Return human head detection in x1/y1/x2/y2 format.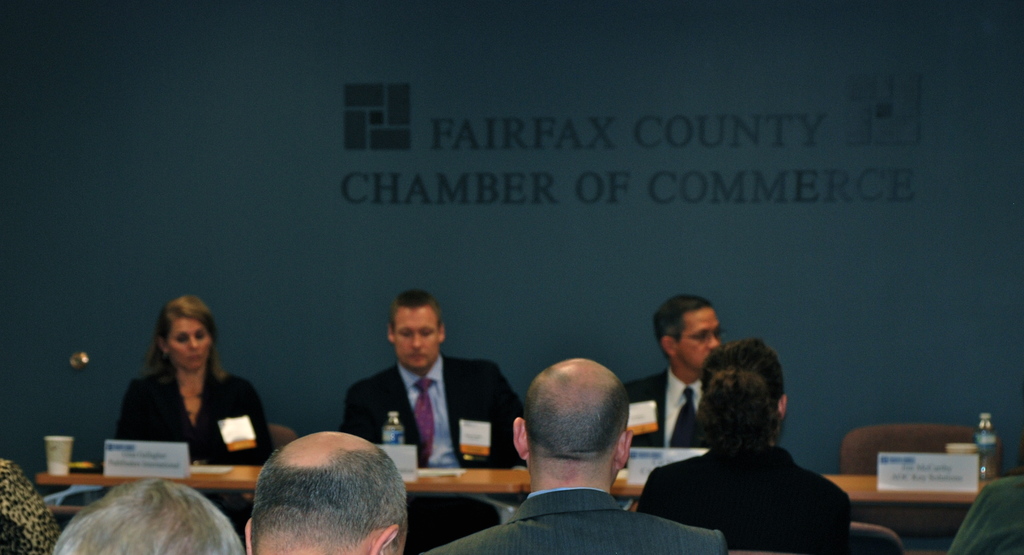
242/432/410/554.
